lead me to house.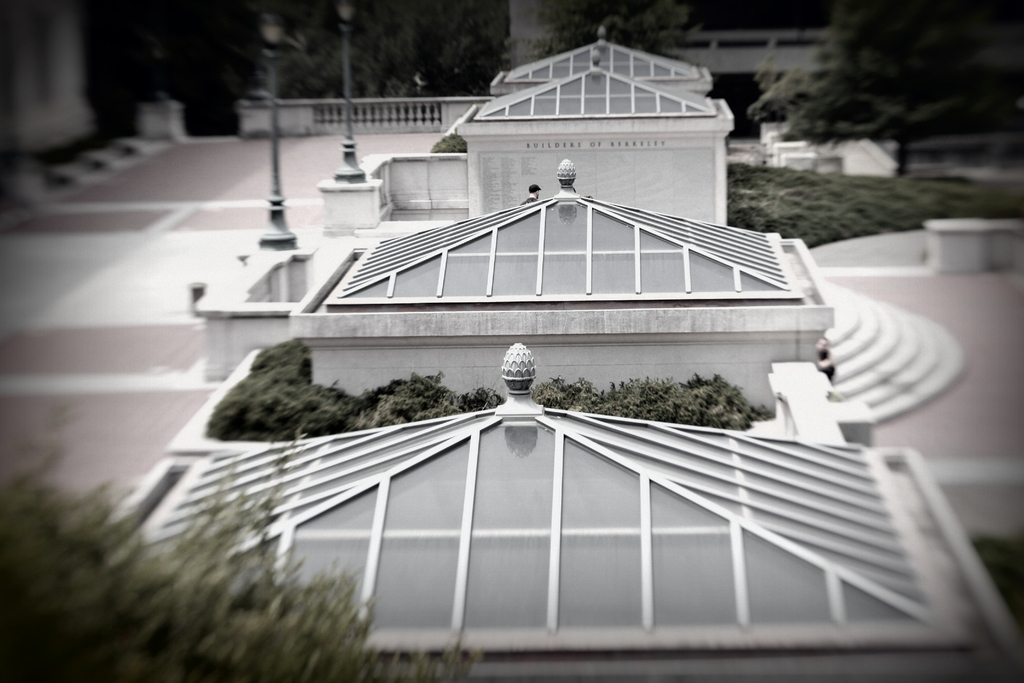
Lead to 457/26/735/225.
